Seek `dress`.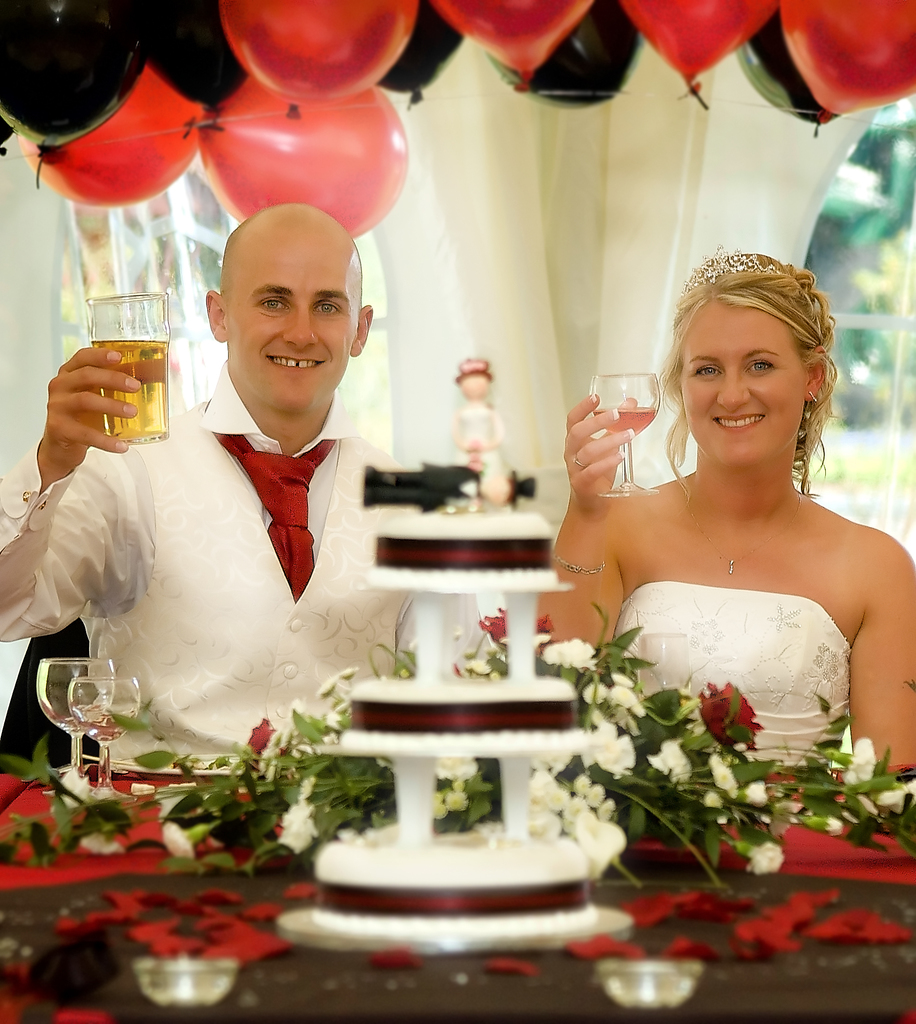
l=609, t=579, r=856, b=764.
